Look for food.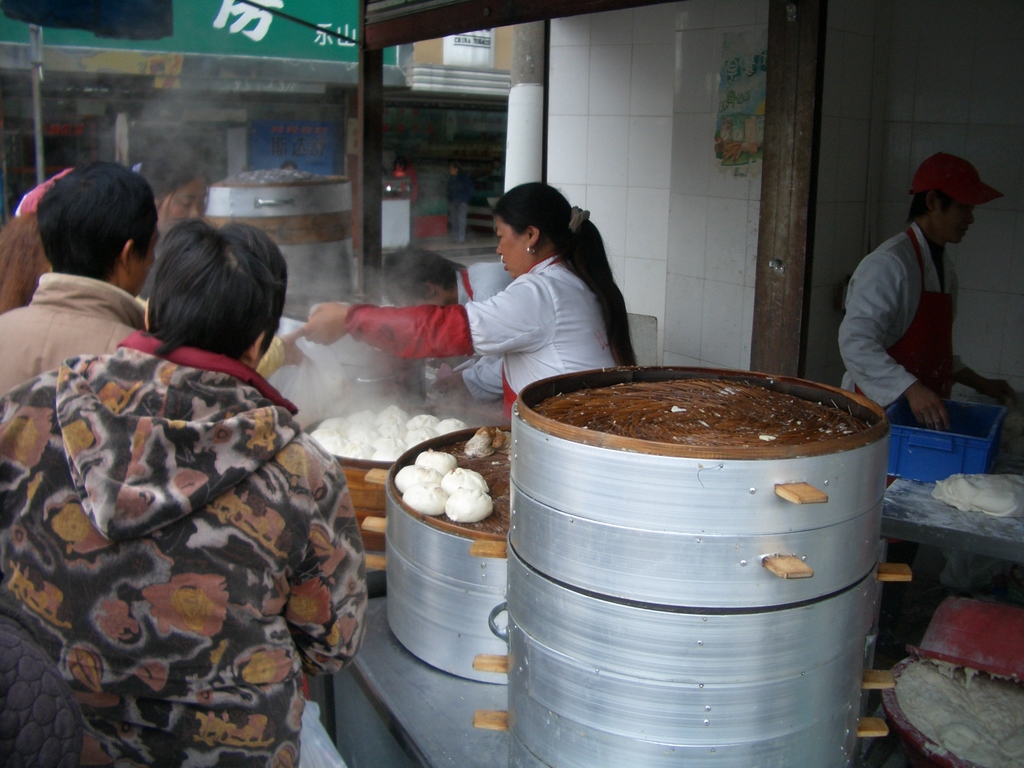
Found: BBox(929, 461, 1023, 522).
